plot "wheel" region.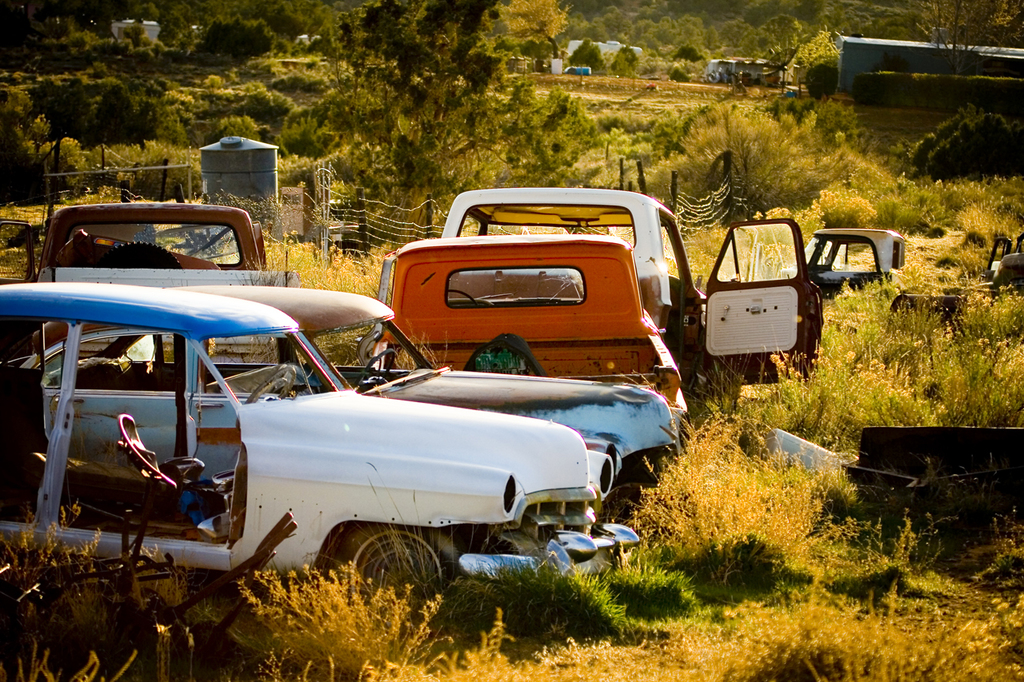
Plotted at l=235, t=367, r=296, b=431.
